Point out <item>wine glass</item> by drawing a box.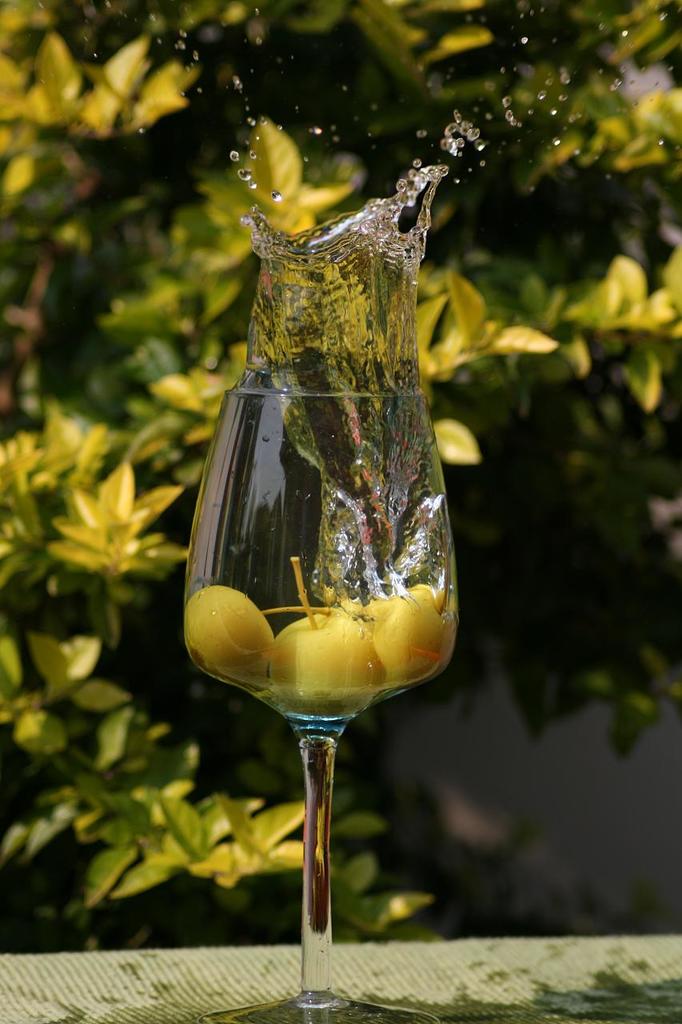
<box>181,384,457,1023</box>.
